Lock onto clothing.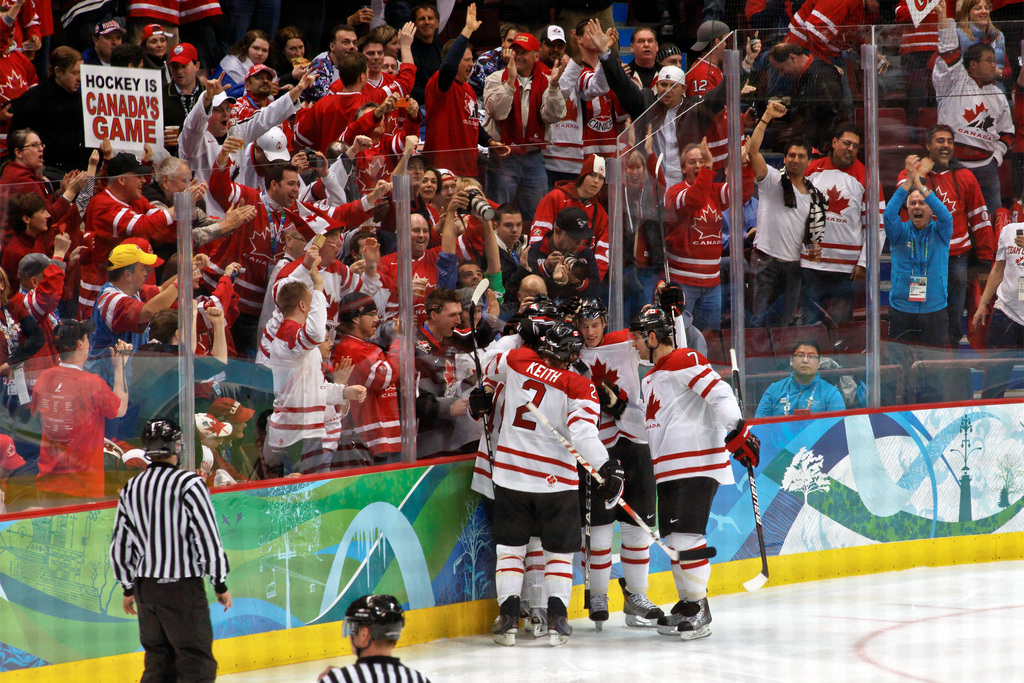
Locked: (326, 657, 429, 682).
